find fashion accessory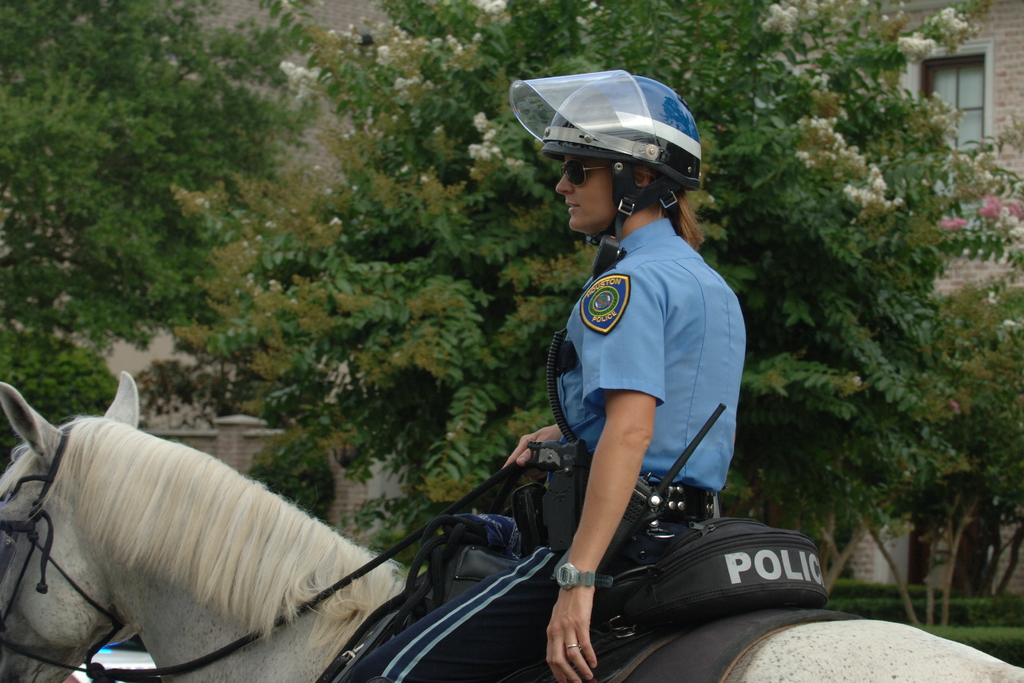
select_region(559, 151, 609, 182)
